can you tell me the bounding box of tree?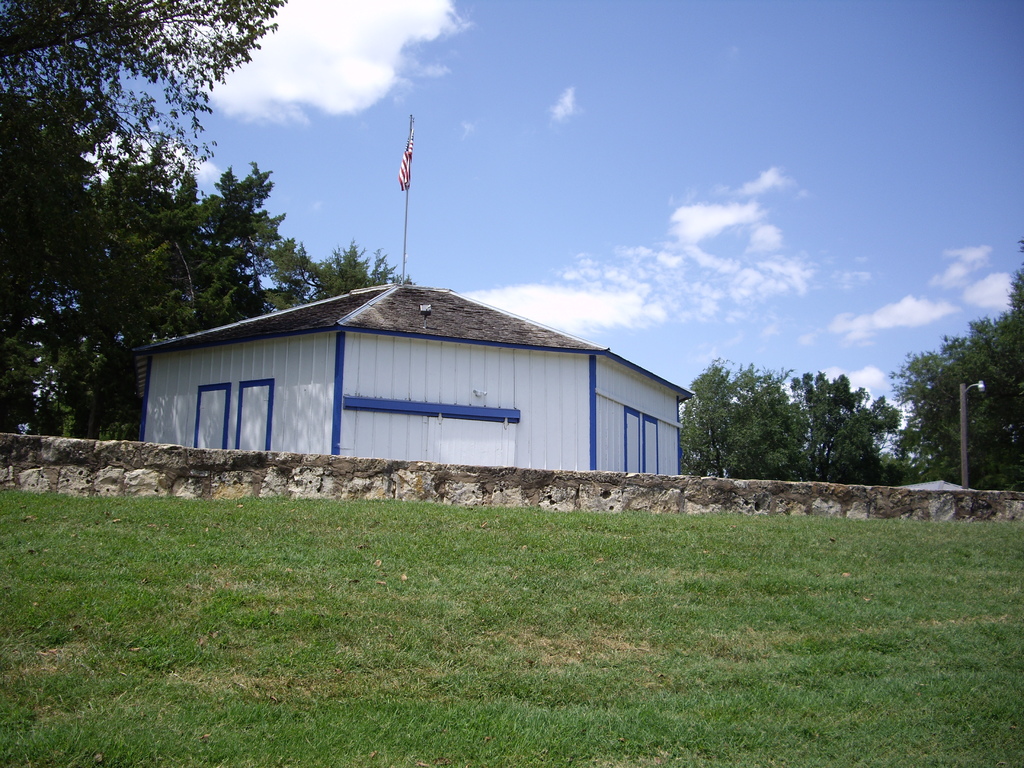
bbox(691, 353, 915, 481).
